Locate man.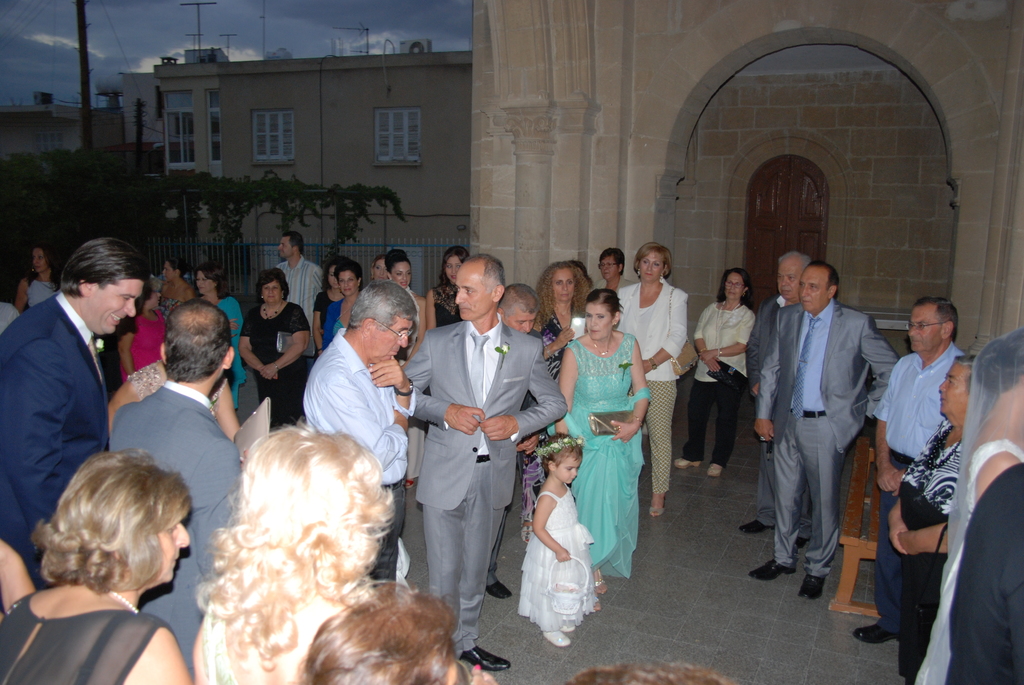
Bounding box: [297, 275, 417, 590].
